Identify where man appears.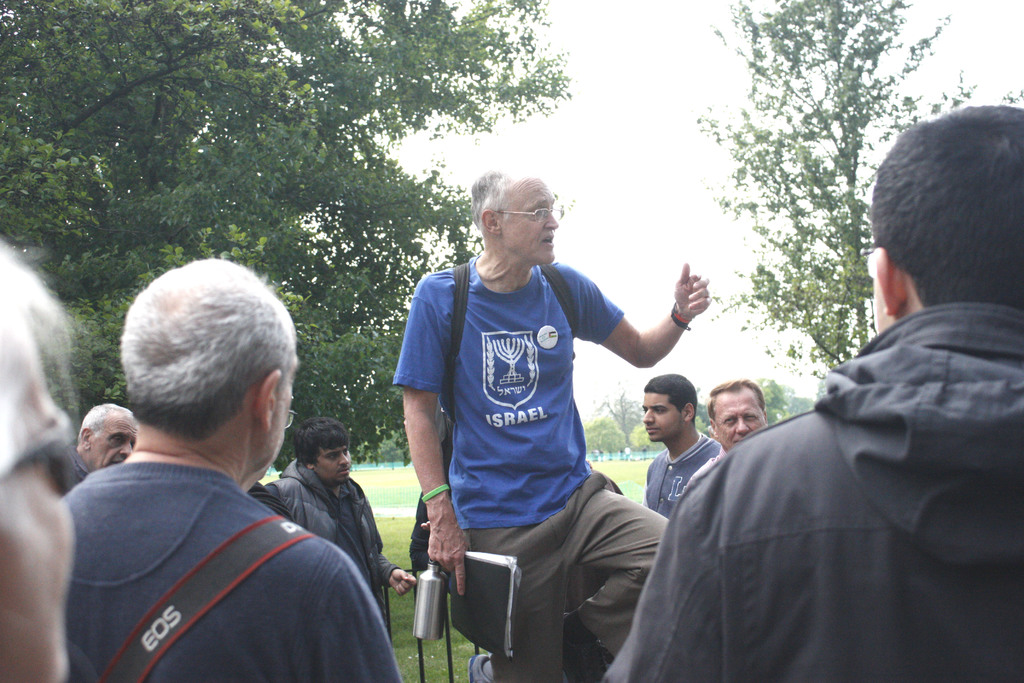
Appears at detection(0, 249, 90, 682).
